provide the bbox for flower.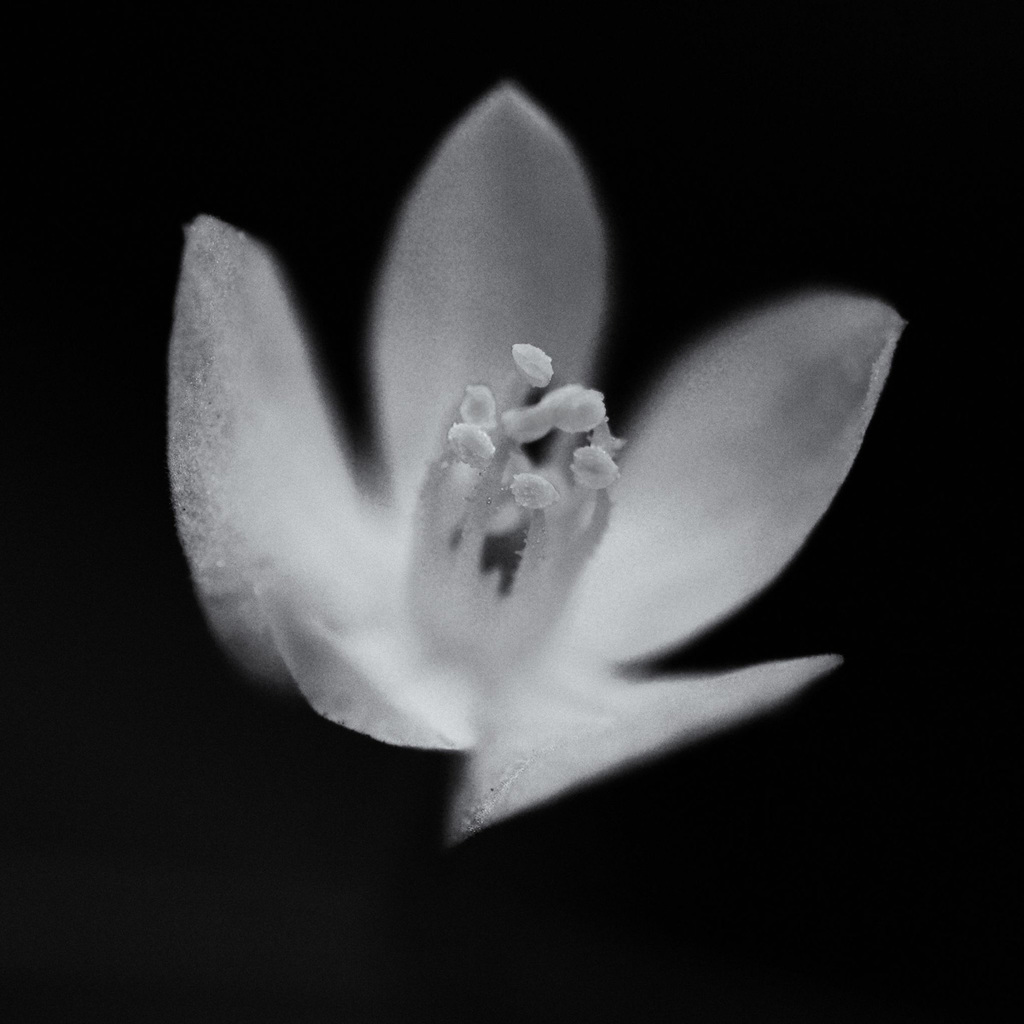
(left=131, top=59, right=905, bottom=858).
